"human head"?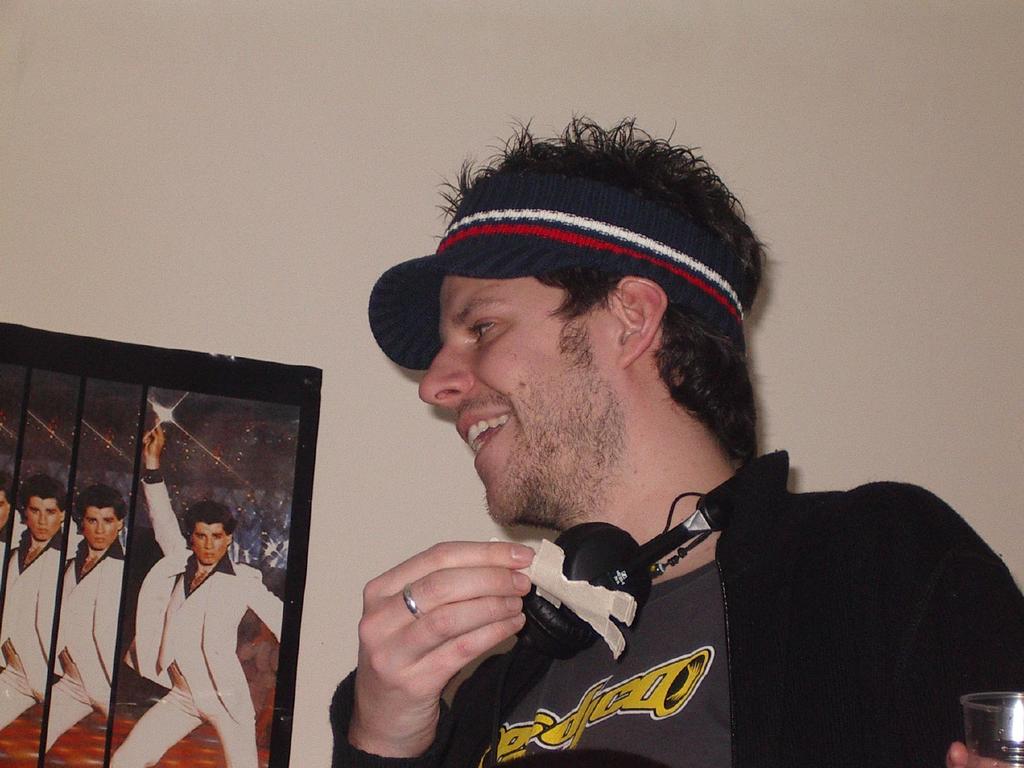
bbox(188, 502, 235, 563)
